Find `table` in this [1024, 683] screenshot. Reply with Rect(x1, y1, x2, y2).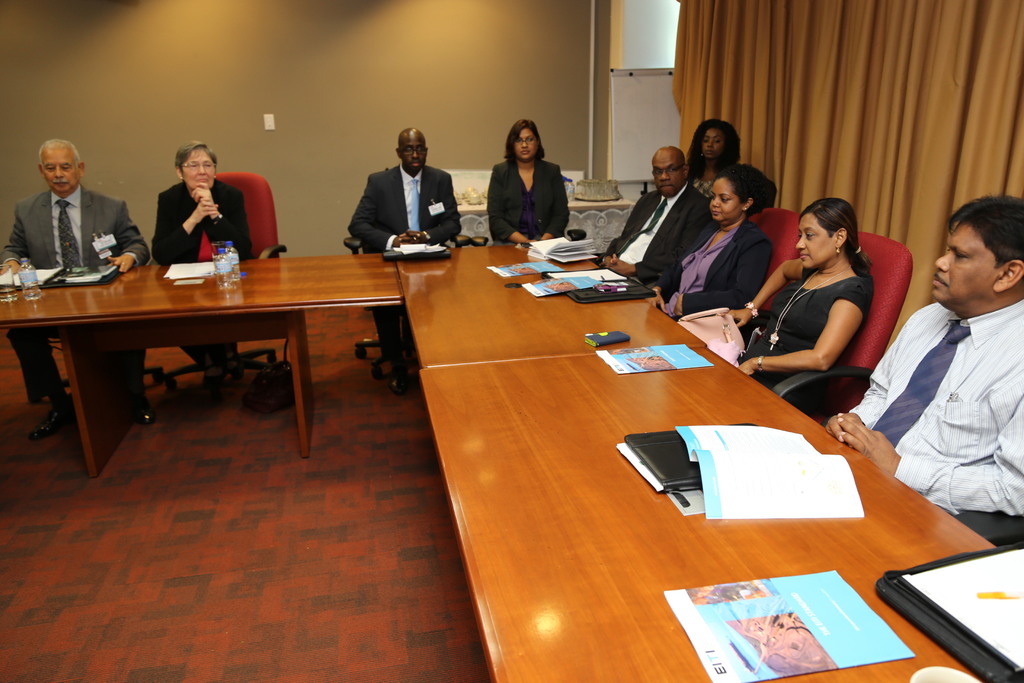
Rect(422, 342, 996, 682).
